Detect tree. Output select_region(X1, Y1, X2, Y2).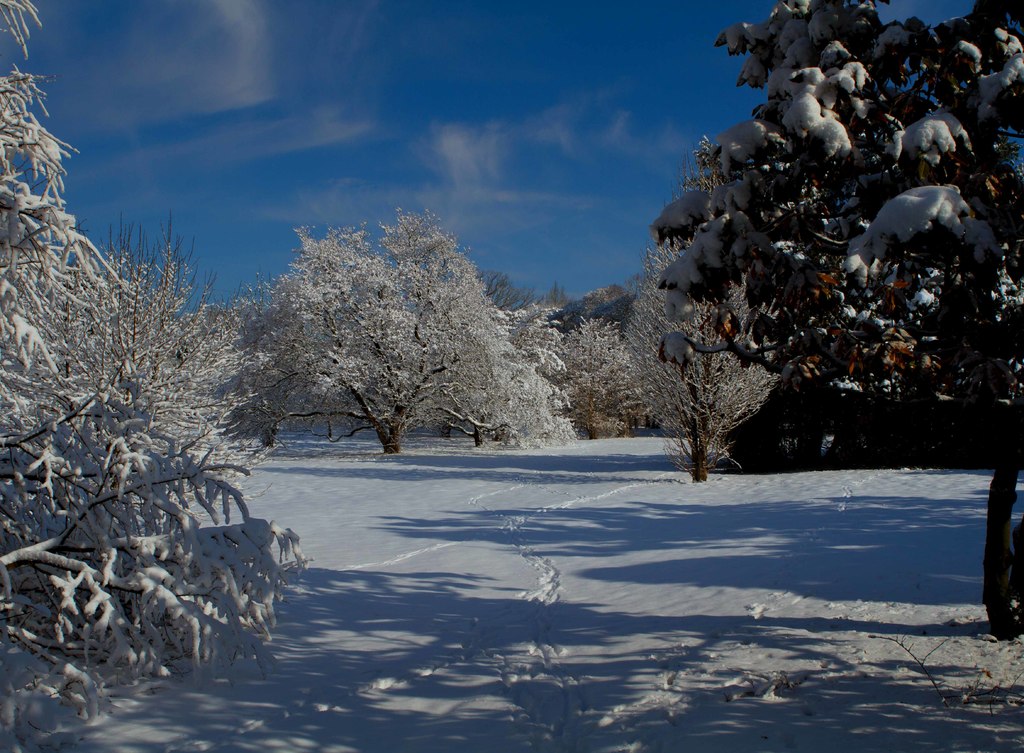
select_region(618, 134, 788, 480).
